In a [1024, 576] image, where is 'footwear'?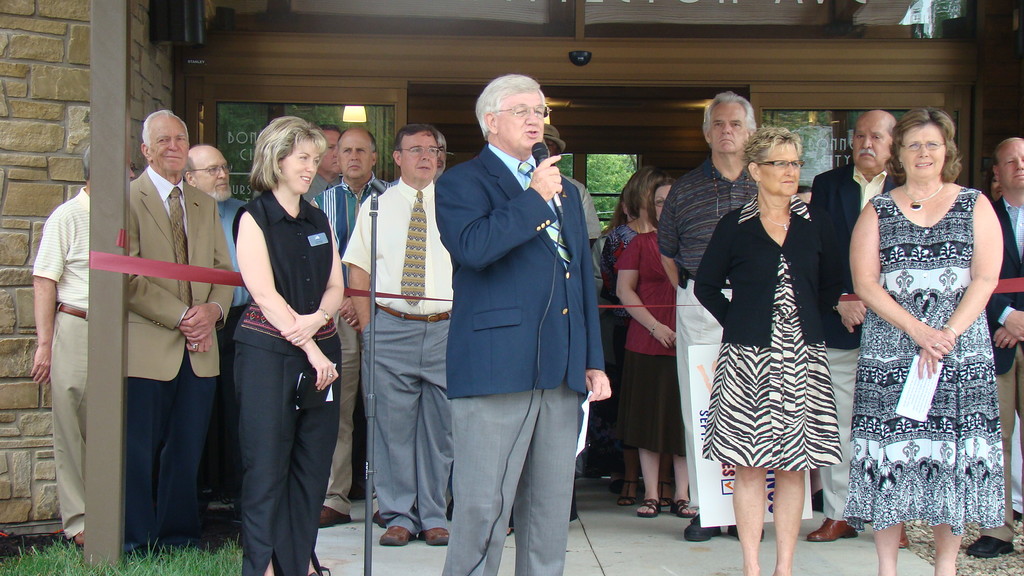
pyautogui.locateOnScreen(807, 512, 861, 542).
